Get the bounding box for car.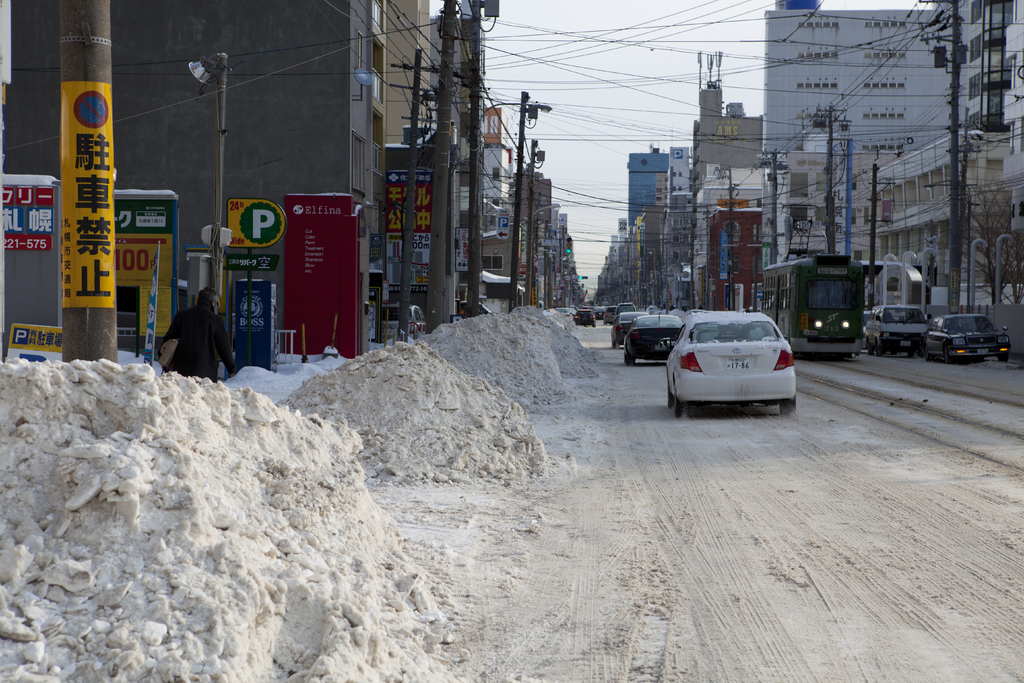
[left=657, top=306, right=807, bottom=420].
